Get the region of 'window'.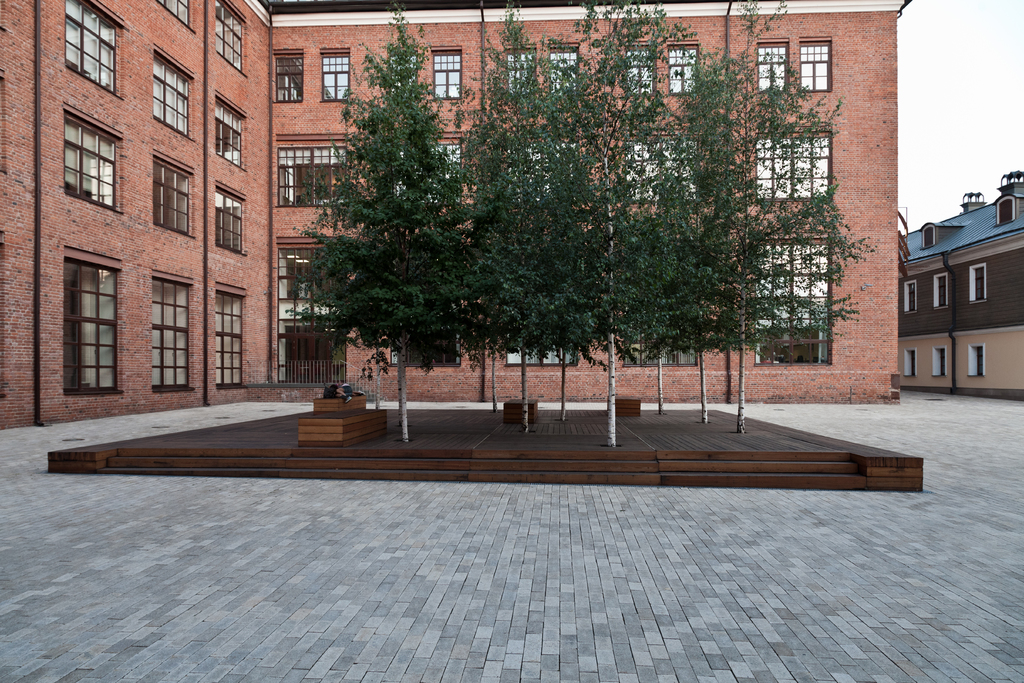
(620, 324, 700, 368).
